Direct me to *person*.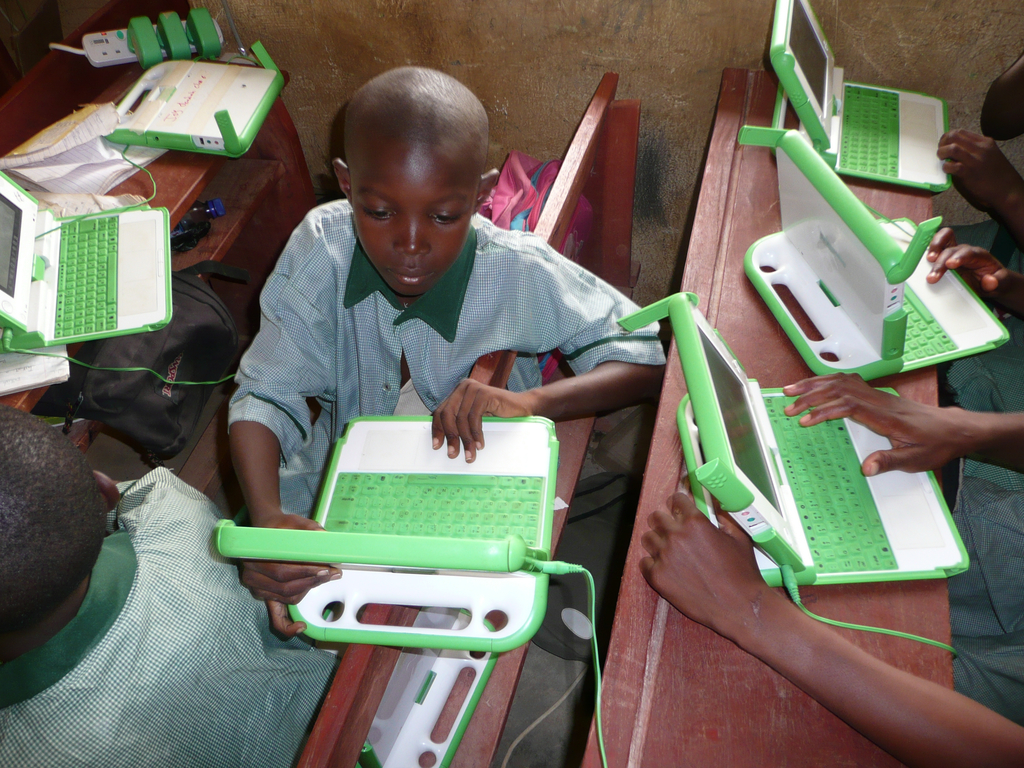
Direction: region(1, 399, 337, 767).
